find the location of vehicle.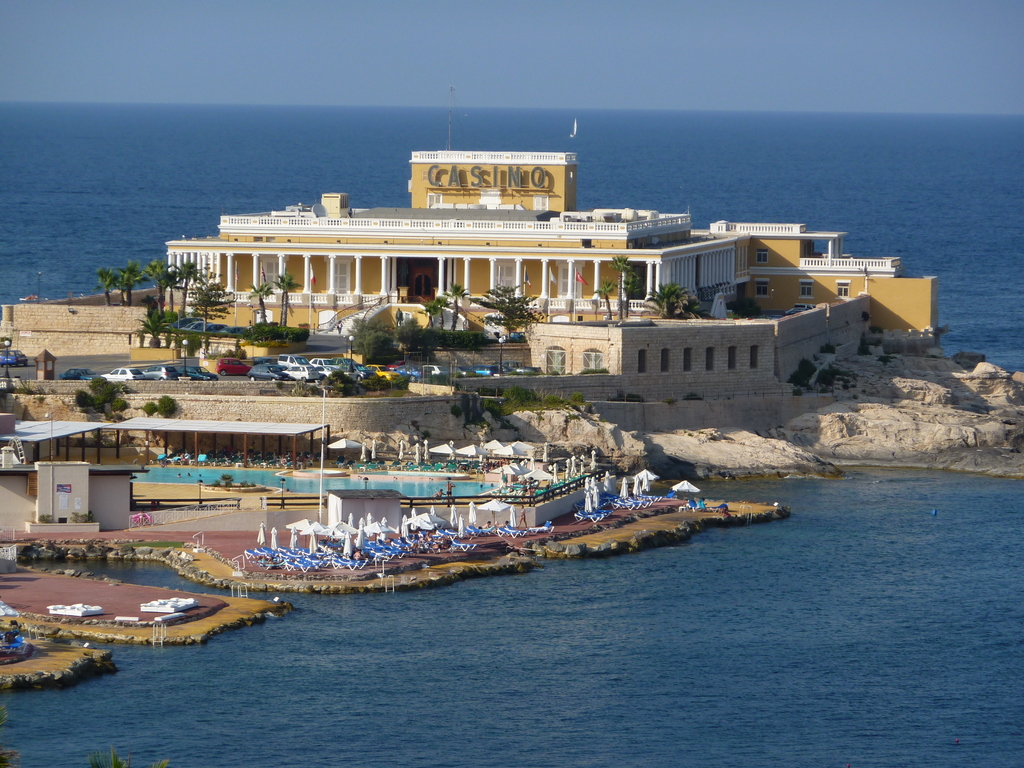
Location: (58,367,104,380).
